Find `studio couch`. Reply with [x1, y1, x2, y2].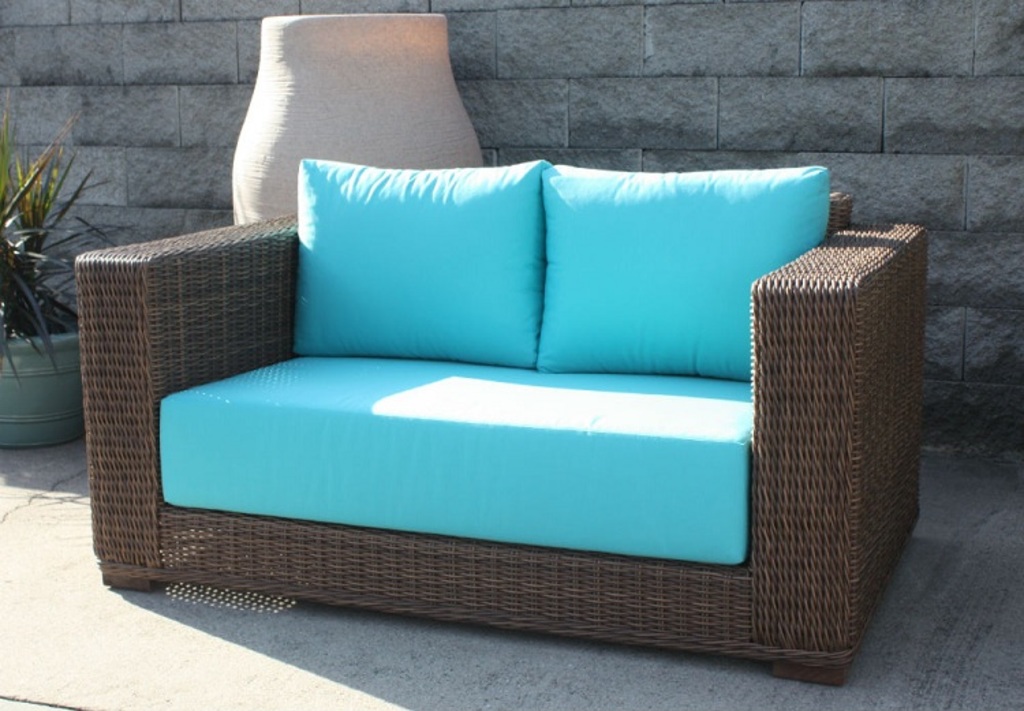
[76, 154, 927, 688].
